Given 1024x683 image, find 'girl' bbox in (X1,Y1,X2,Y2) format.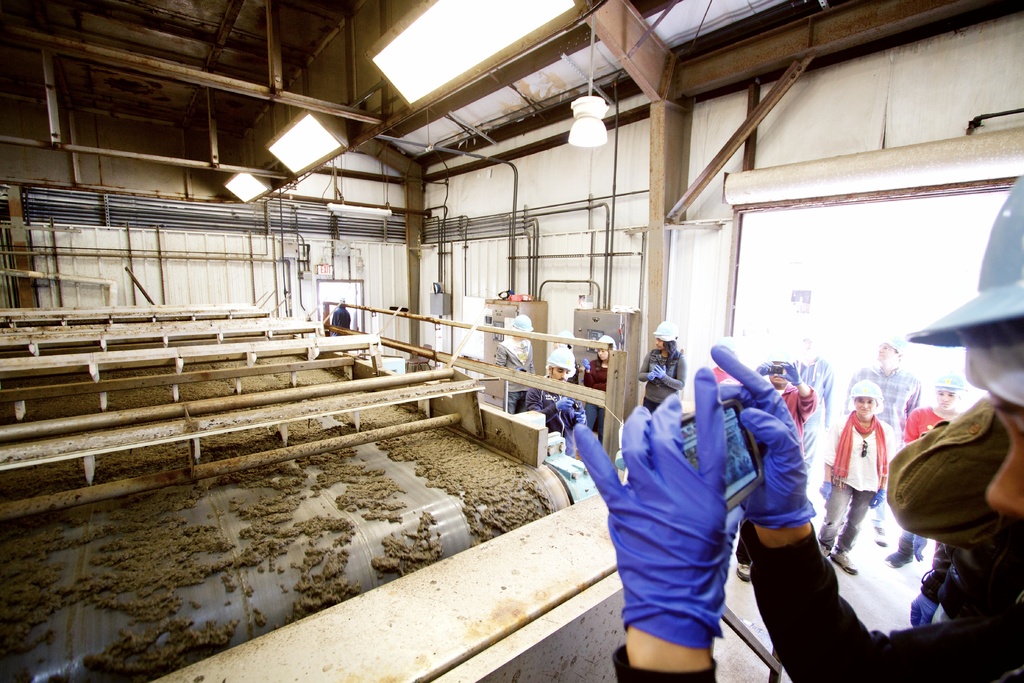
(815,374,896,575).
